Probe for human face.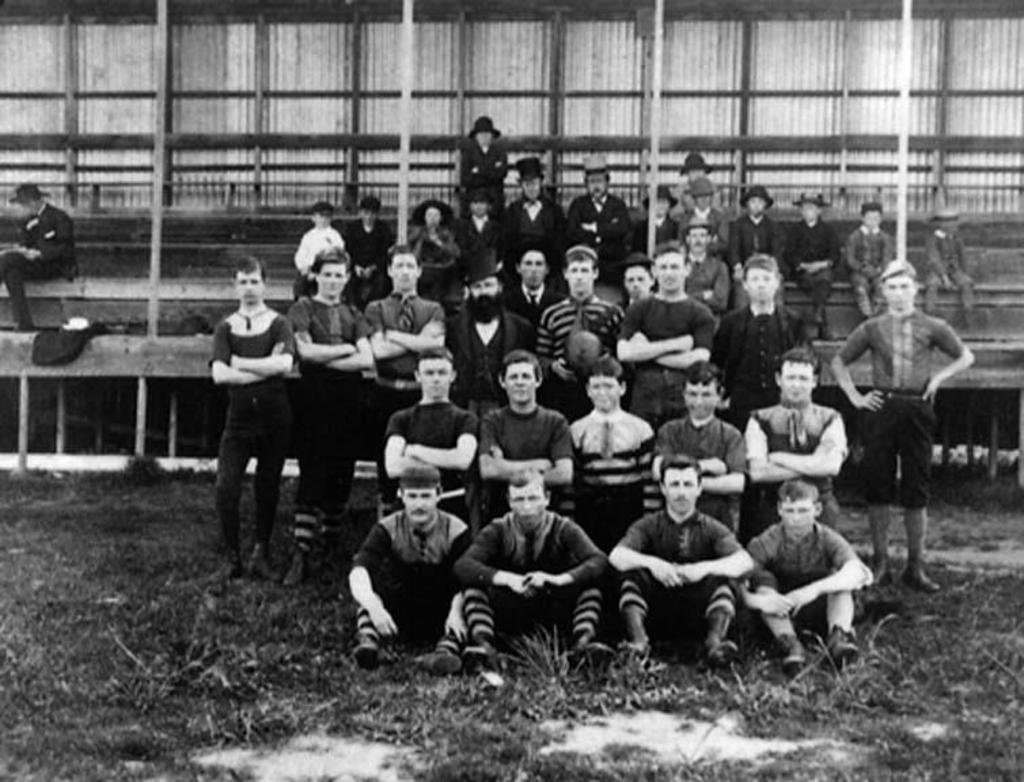
Probe result: 693, 189, 717, 206.
